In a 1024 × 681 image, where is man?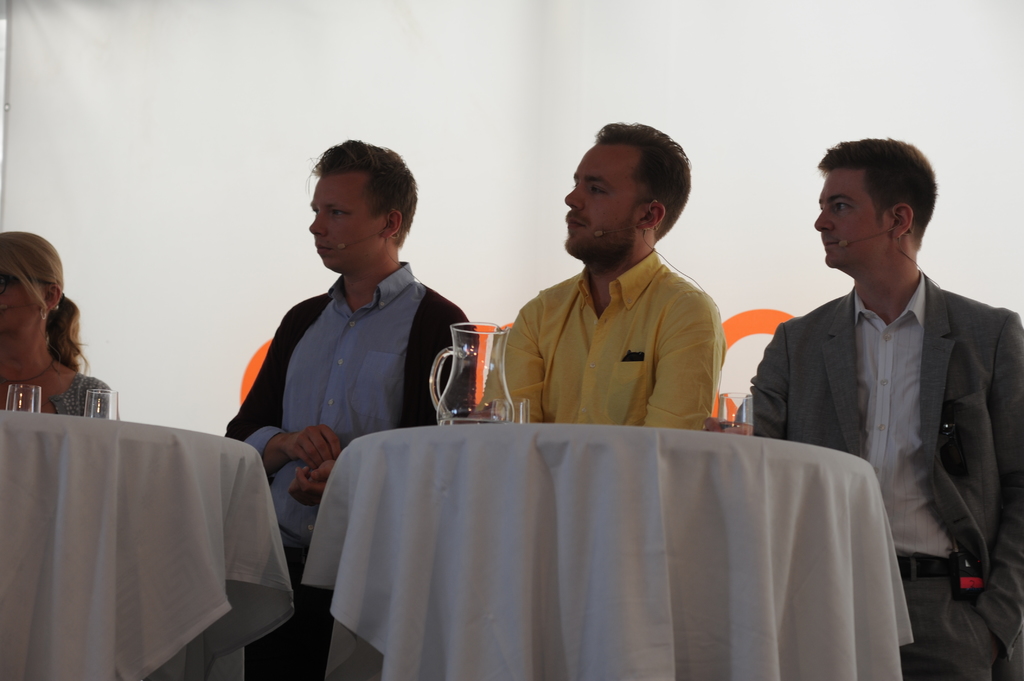
482, 118, 717, 425.
